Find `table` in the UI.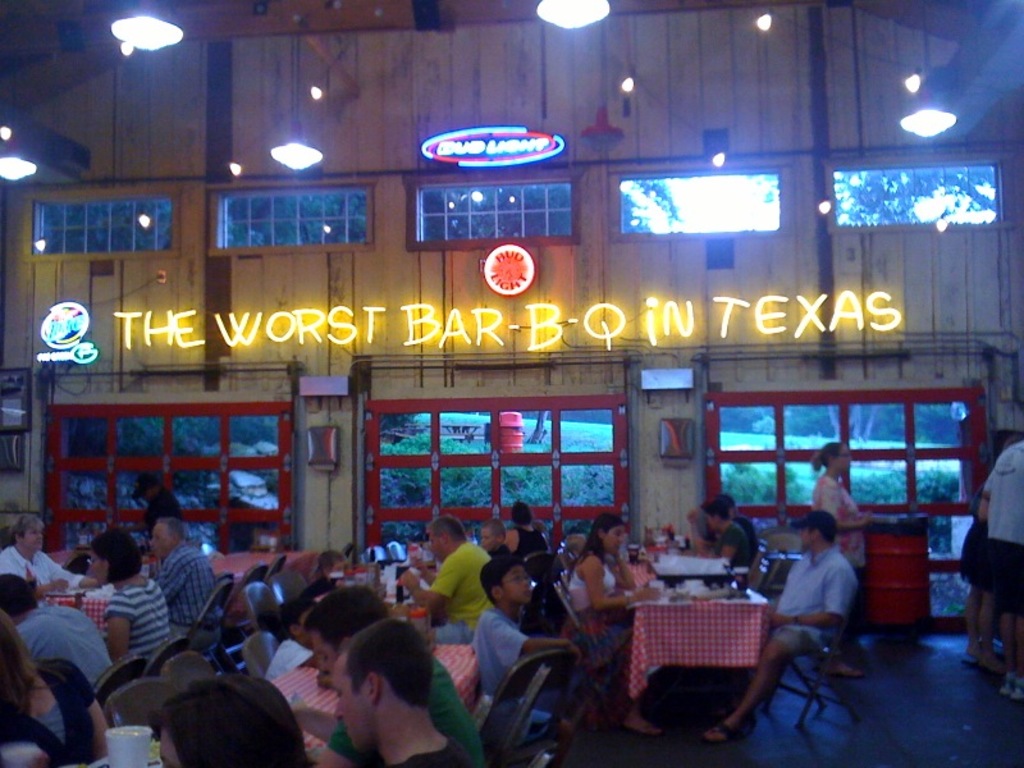
UI element at {"x1": 628, "y1": 577, "x2": 765, "y2": 732}.
